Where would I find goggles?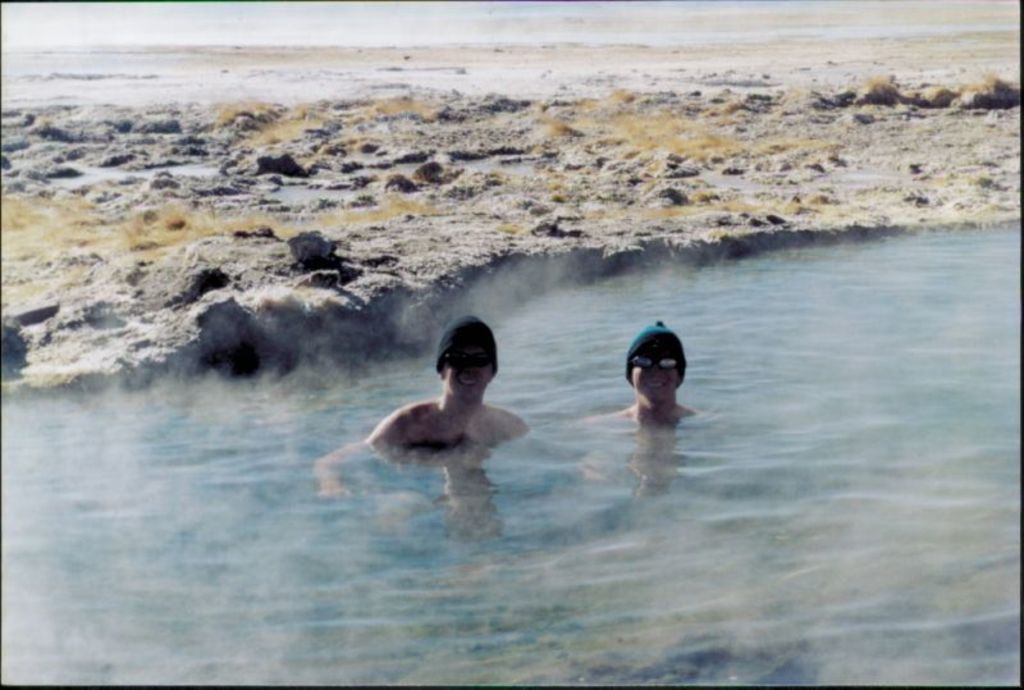
At l=438, t=346, r=492, b=370.
